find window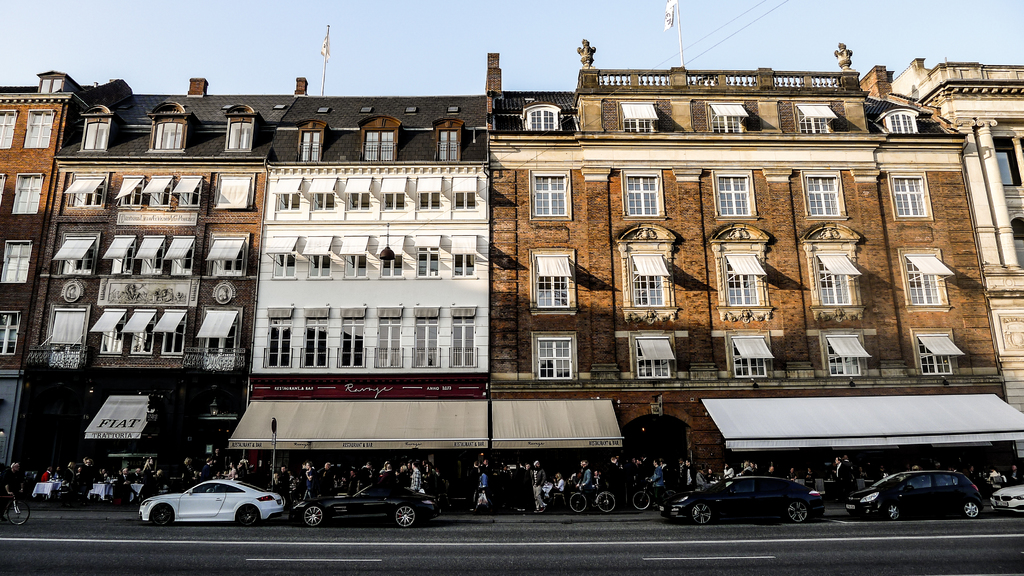
264 306 292 365
